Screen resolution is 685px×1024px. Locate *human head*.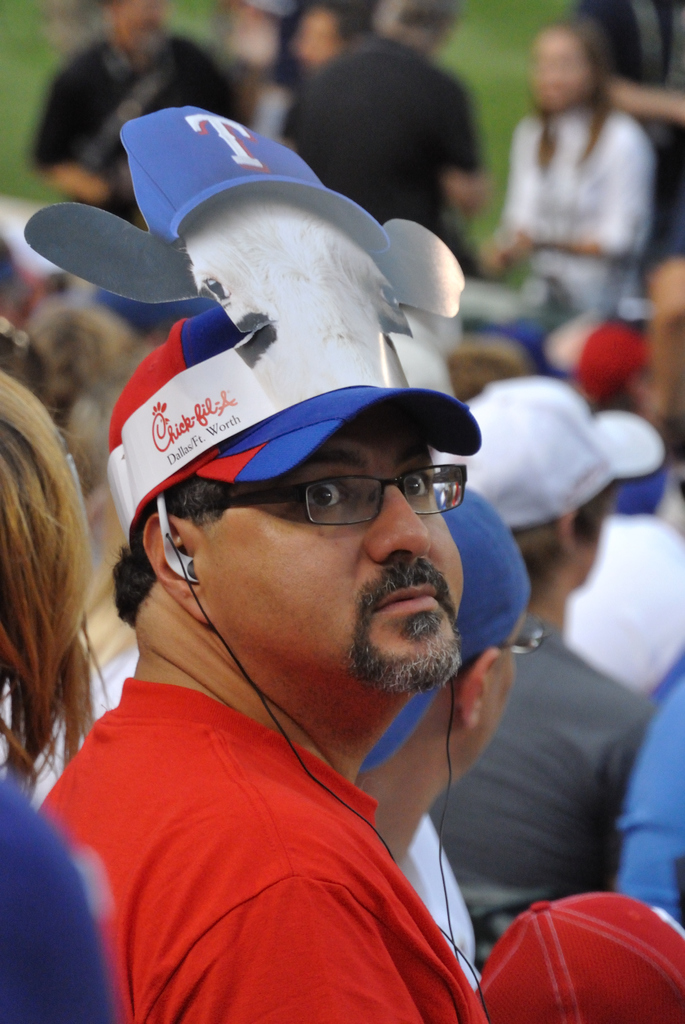
region(135, 346, 500, 710).
